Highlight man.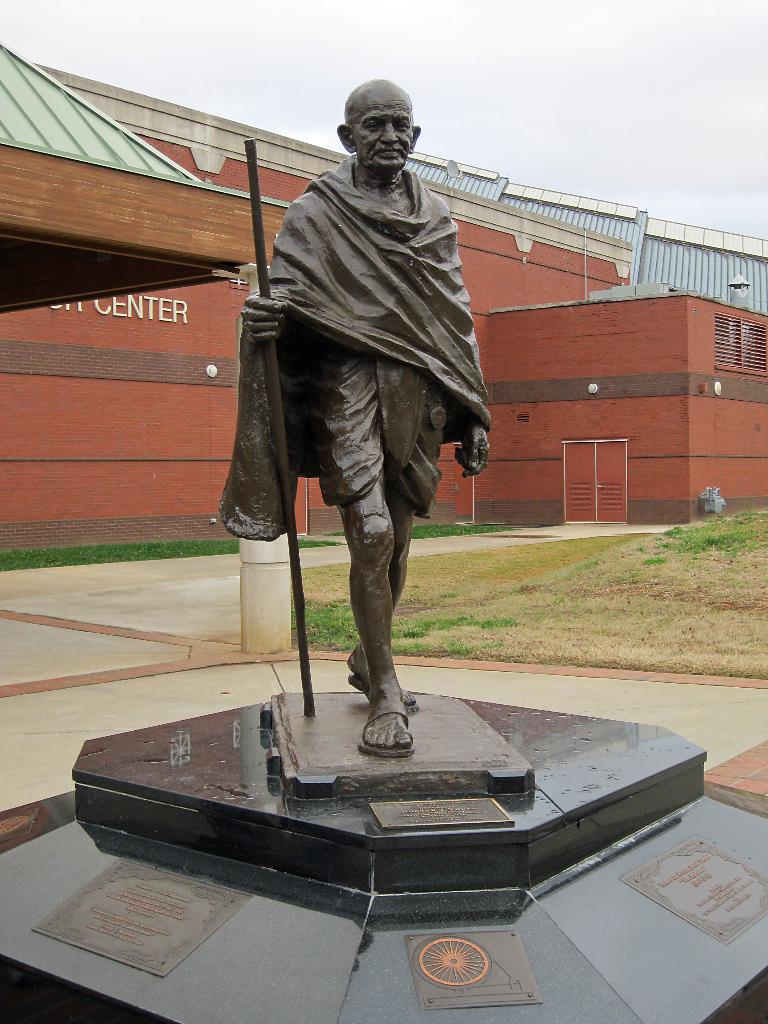
Highlighted region: BBox(243, 76, 494, 729).
